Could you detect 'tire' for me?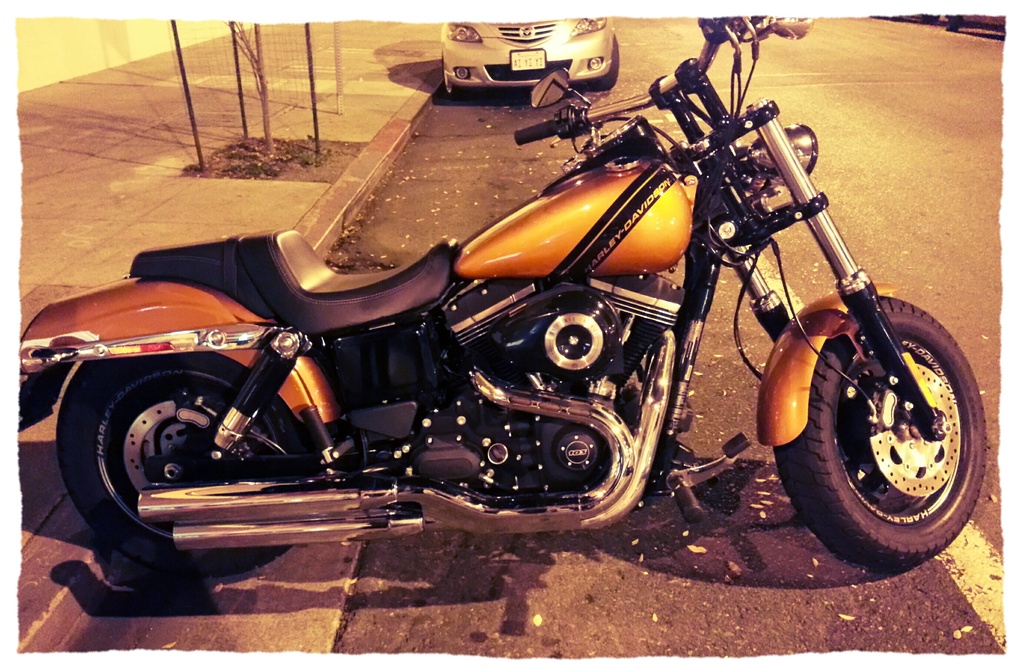
Detection result: detection(50, 354, 336, 570).
